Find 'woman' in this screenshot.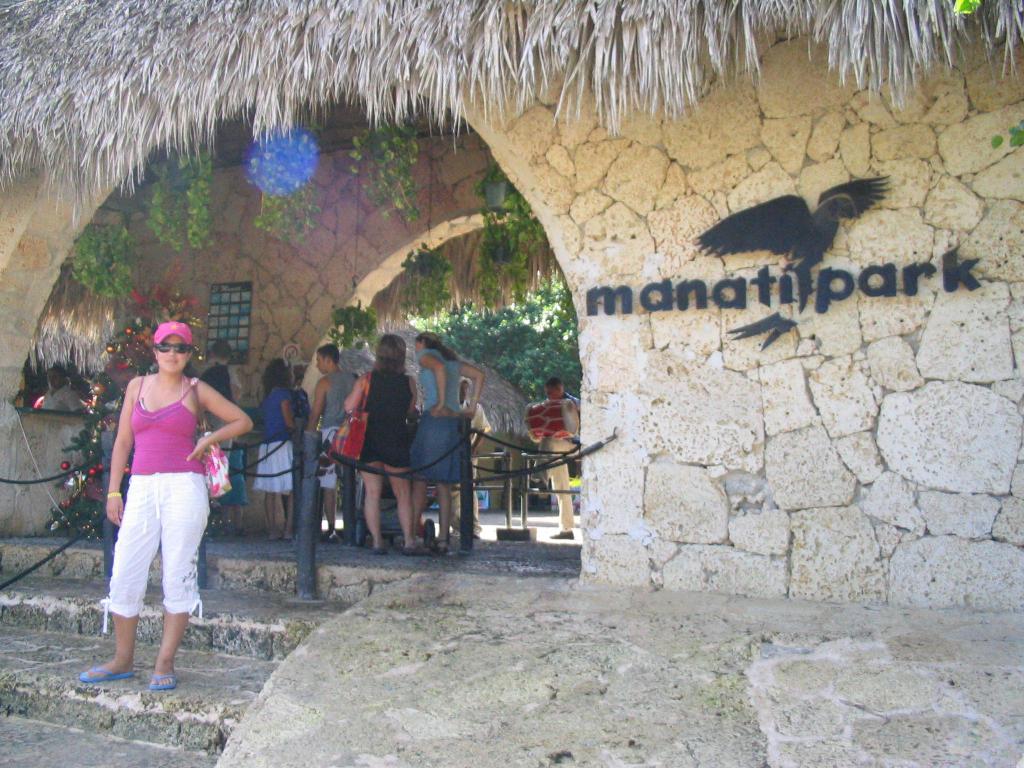
The bounding box for 'woman' is <box>251,355,300,540</box>.
